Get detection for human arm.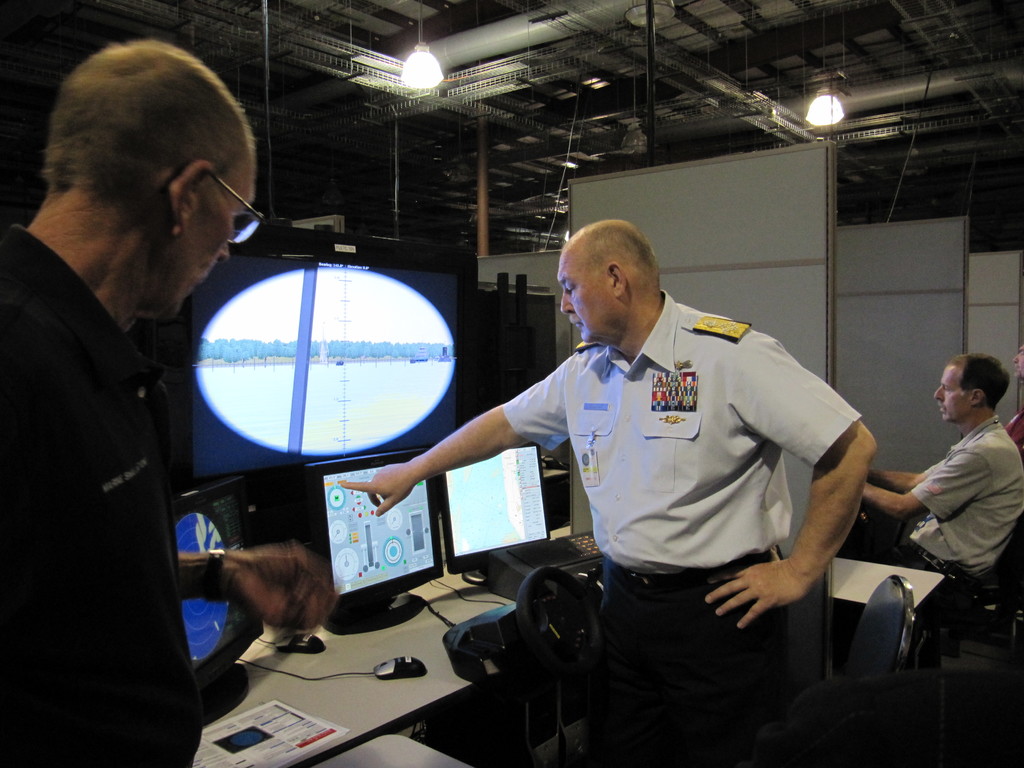
Detection: <bbox>872, 422, 972, 538</bbox>.
